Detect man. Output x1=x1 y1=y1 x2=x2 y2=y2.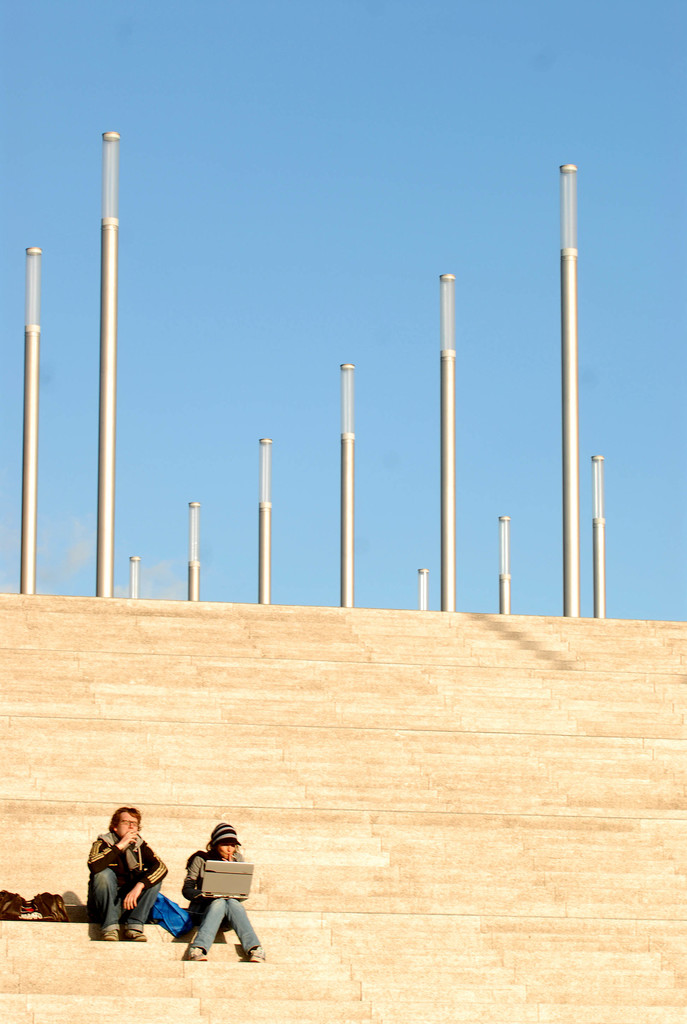
x1=85 y1=808 x2=169 y2=942.
